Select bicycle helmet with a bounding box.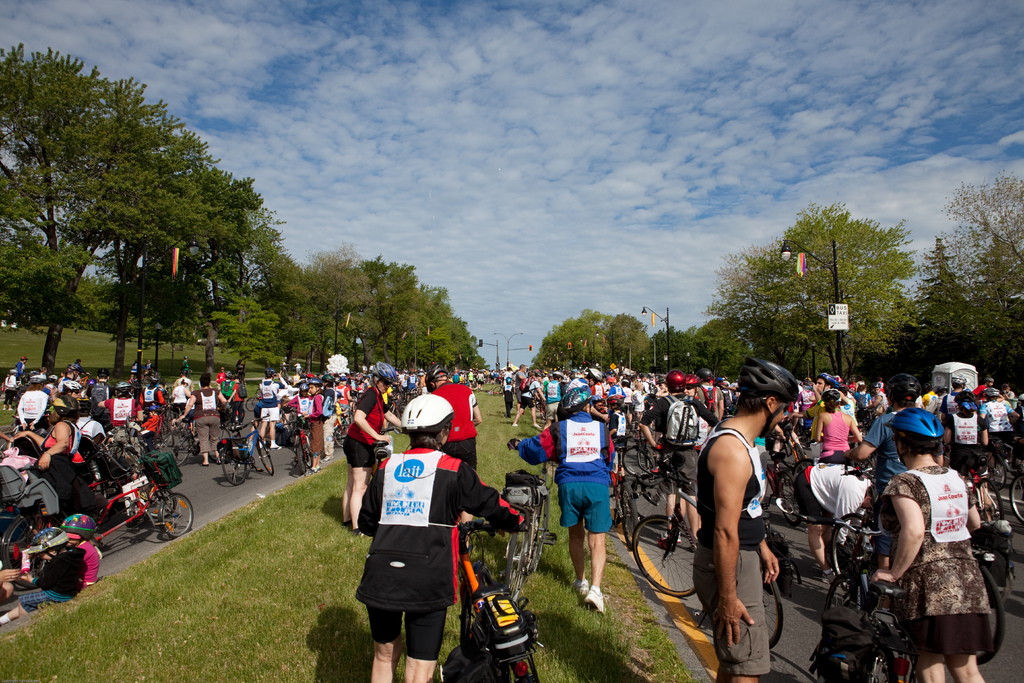
[262, 368, 273, 378].
